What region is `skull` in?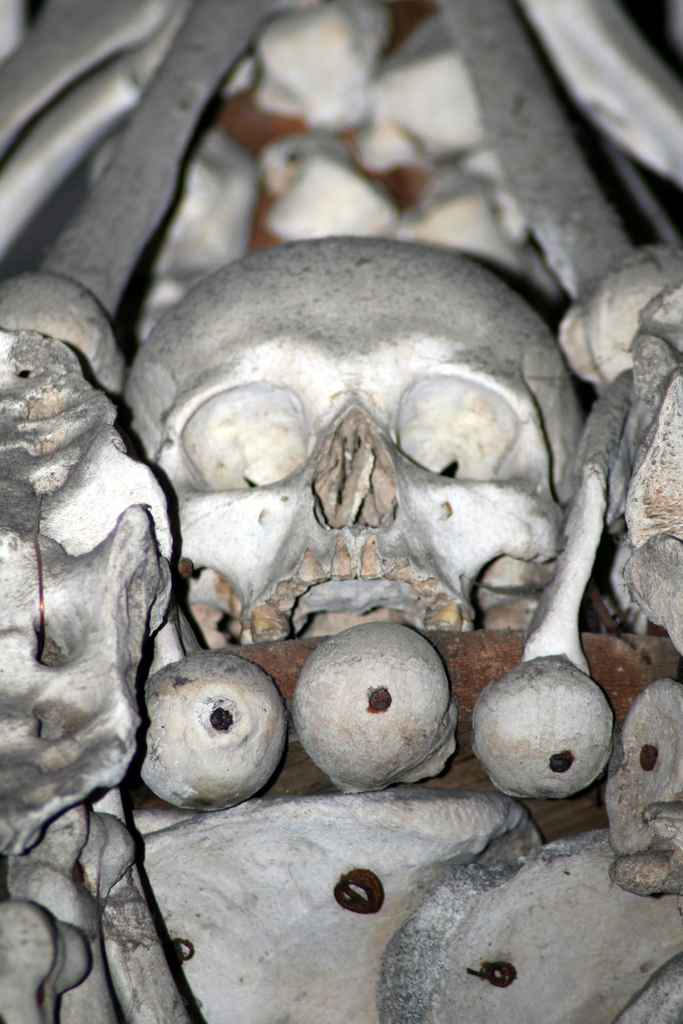
region(102, 242, 618, 724).
